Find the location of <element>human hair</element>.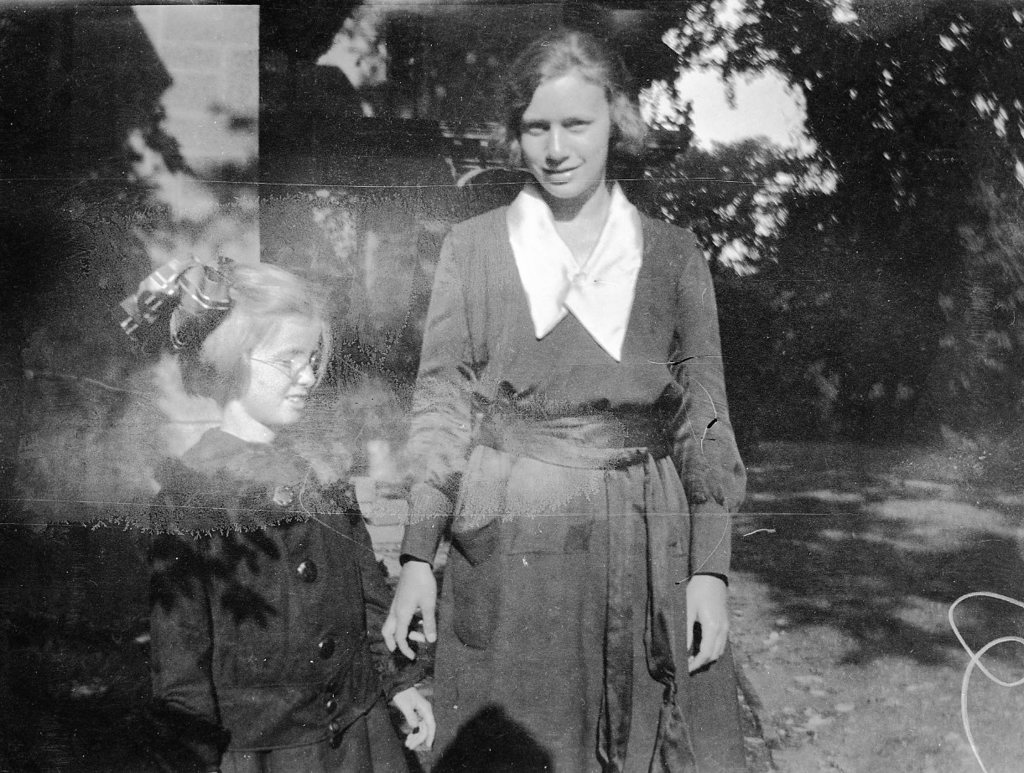
Location: 175/256/336/412.
